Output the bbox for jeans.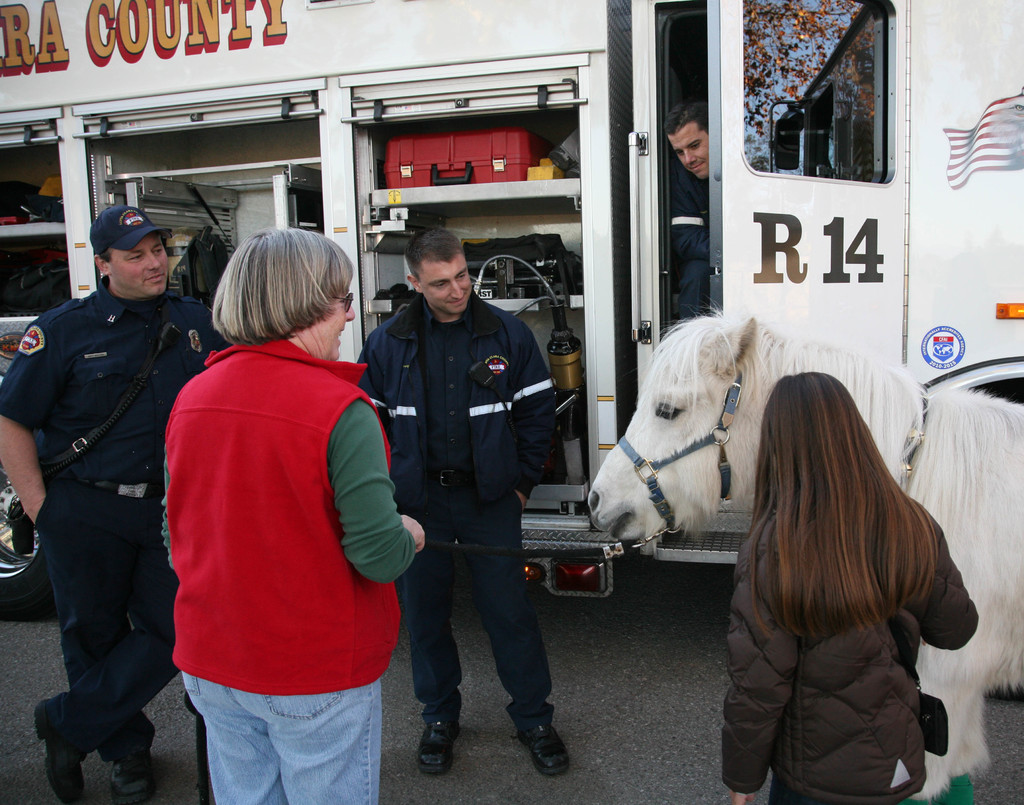
crop(169, 667, 392, 794).
